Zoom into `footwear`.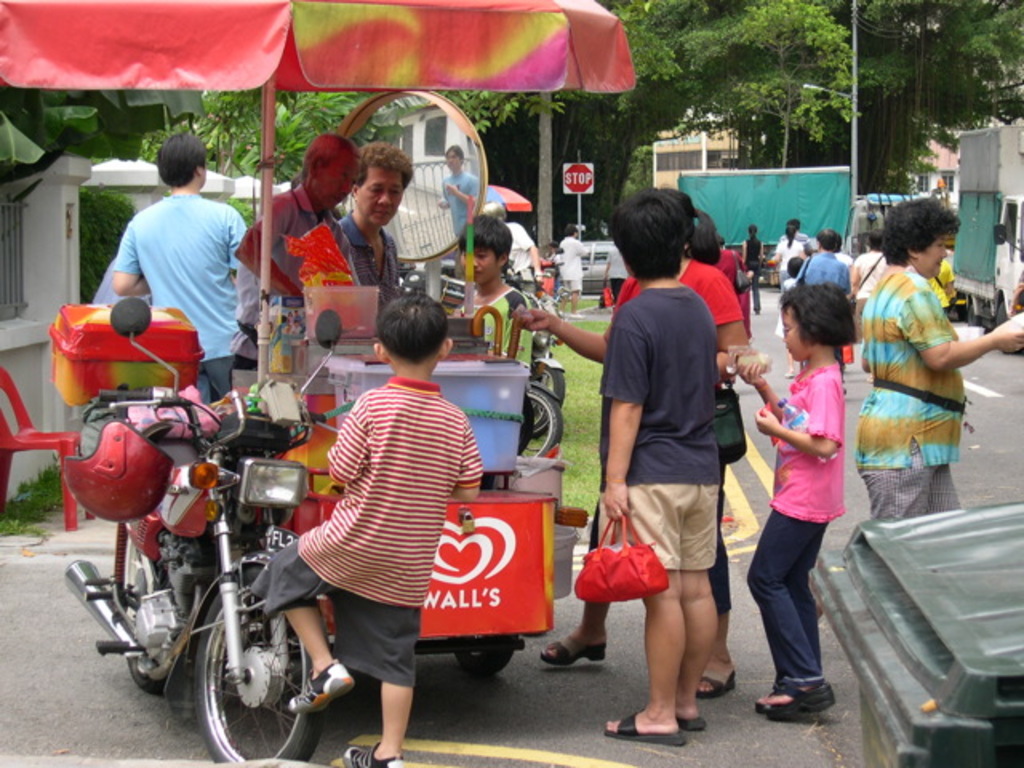
Zoom target: x1=338 y1=742 x2=411 y2=766.
